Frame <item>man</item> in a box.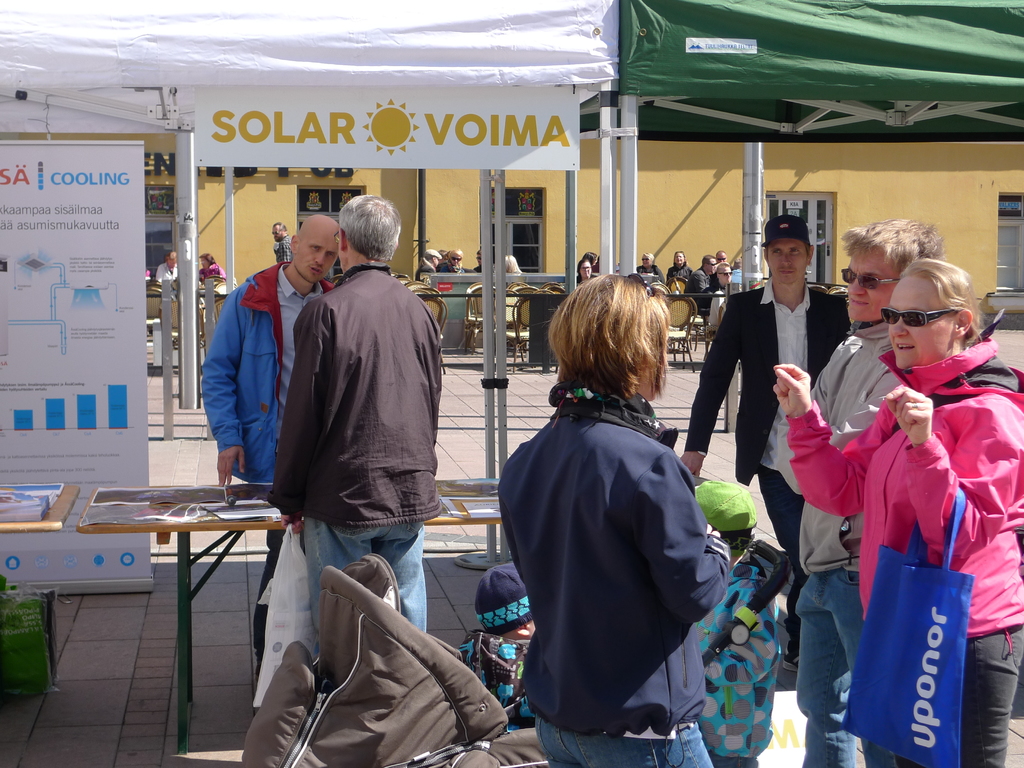
box(195, 214, 334, 681).
